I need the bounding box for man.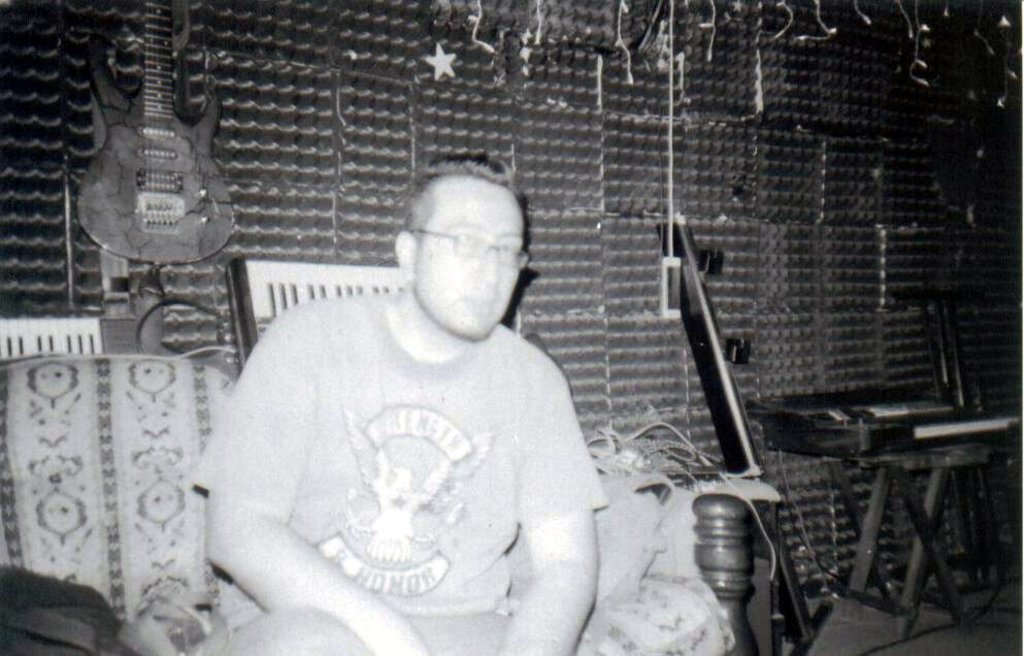
Here it is: <box>205,158,629,650</box>.
